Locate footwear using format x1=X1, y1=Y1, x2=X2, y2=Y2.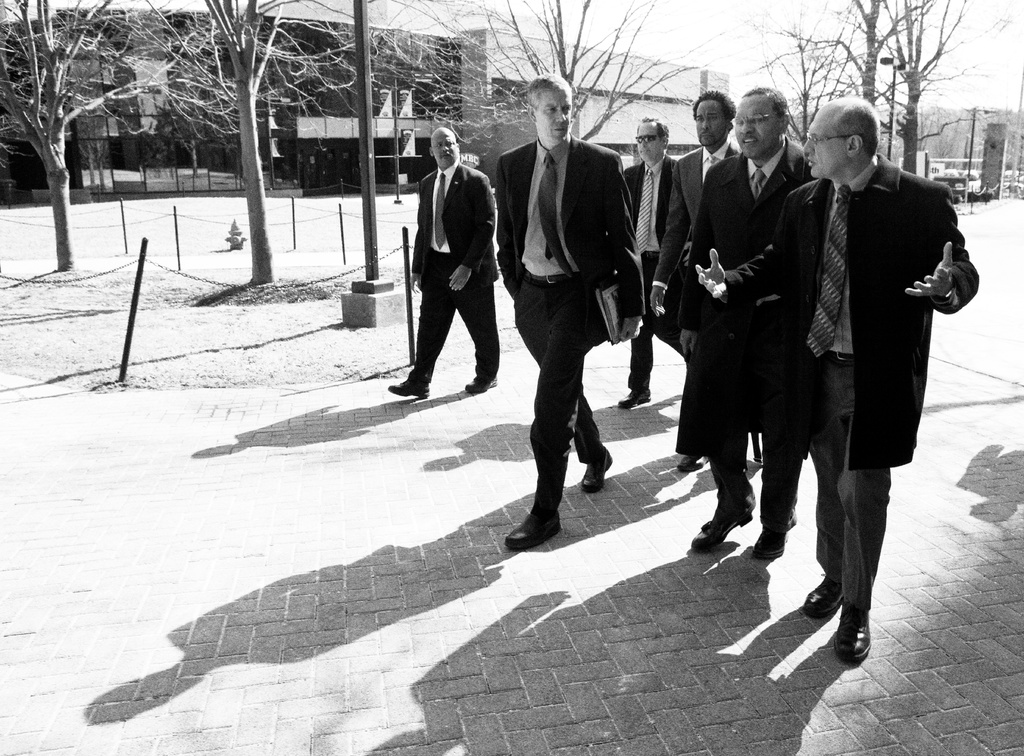
x1=581, y1=453, x2=619, y2=493.
